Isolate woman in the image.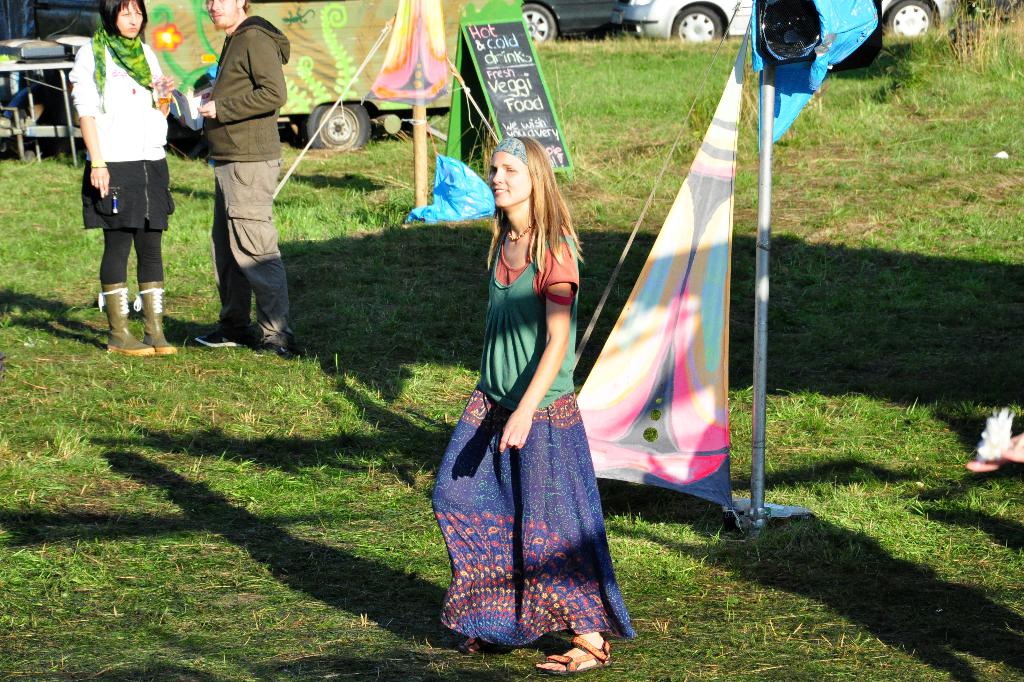
Isolated region: 72, 0, 177, 369.
